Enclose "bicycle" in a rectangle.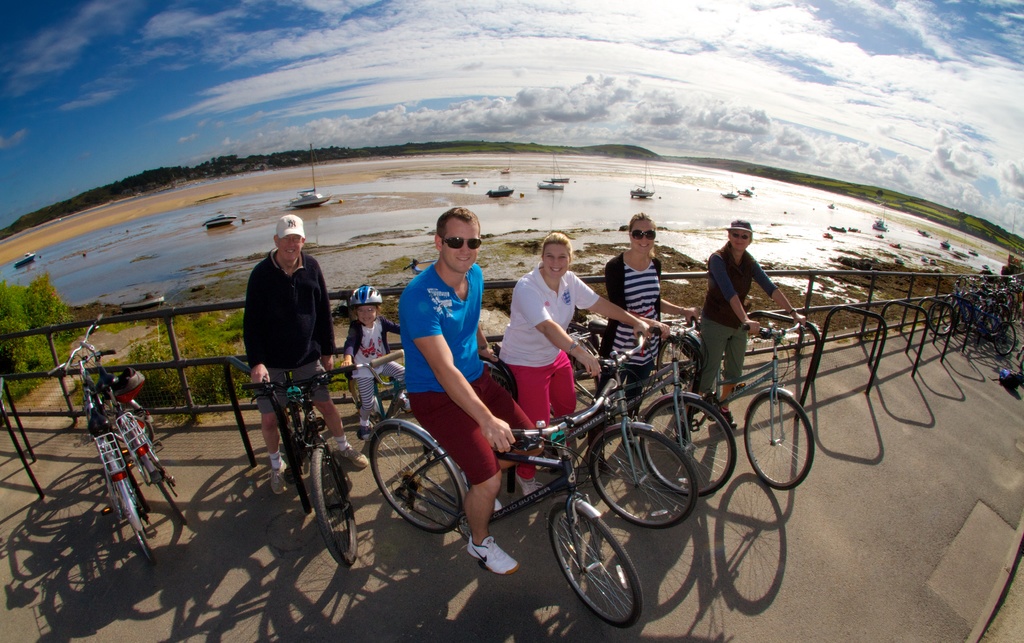
[left=61, top=320, right=190, bottom=528].
